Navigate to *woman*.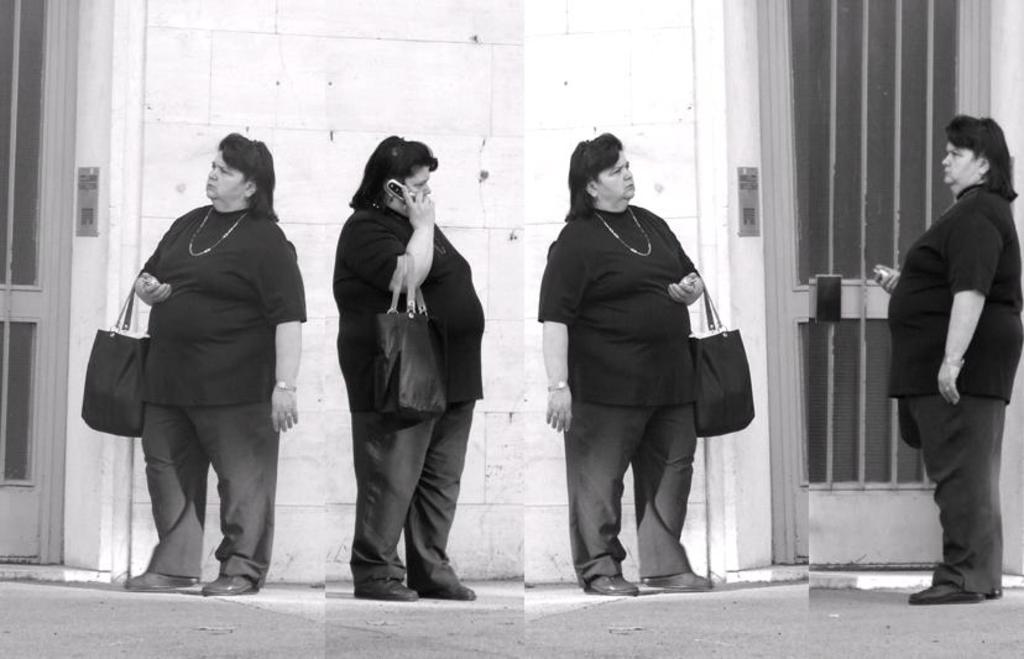
Navigation target: <bbox>326, 130, 491, 600</bbox>.
